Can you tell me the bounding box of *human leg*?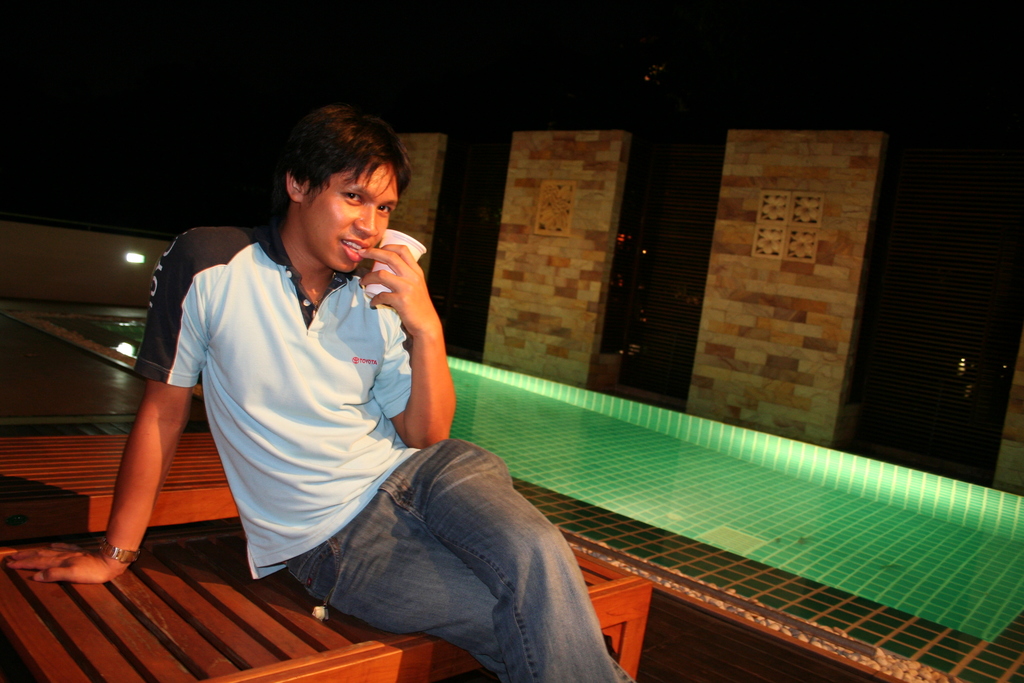
[401,448,623,682].
